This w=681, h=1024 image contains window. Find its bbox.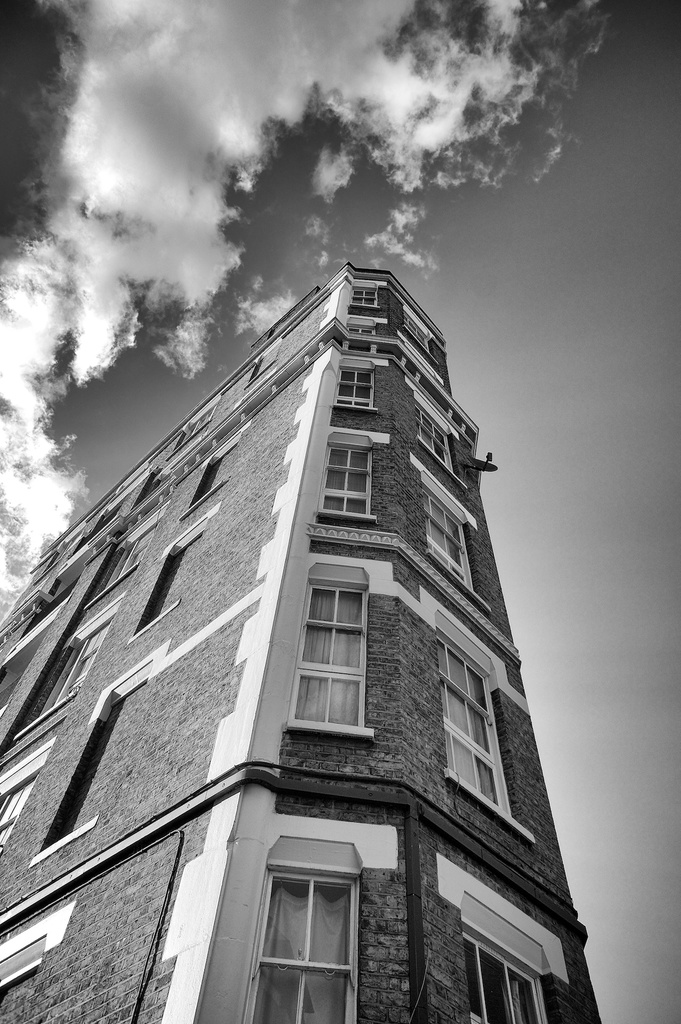
region(336, 359, 373, 413).
